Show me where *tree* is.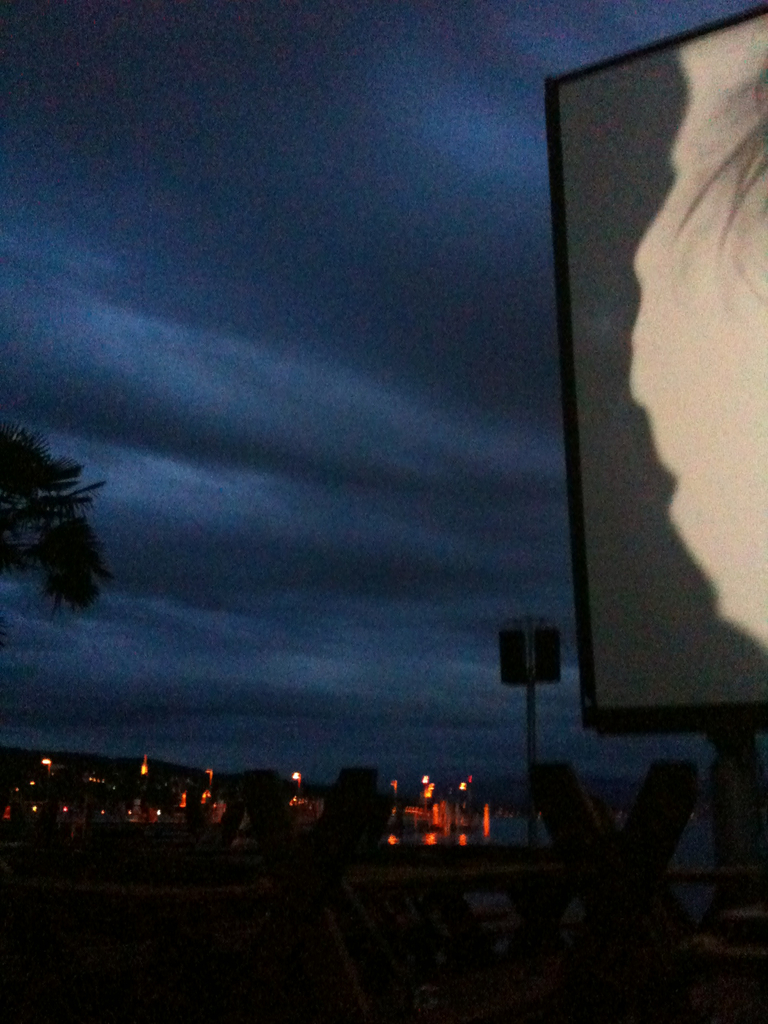
*tree* is at 0 403 115 660.
